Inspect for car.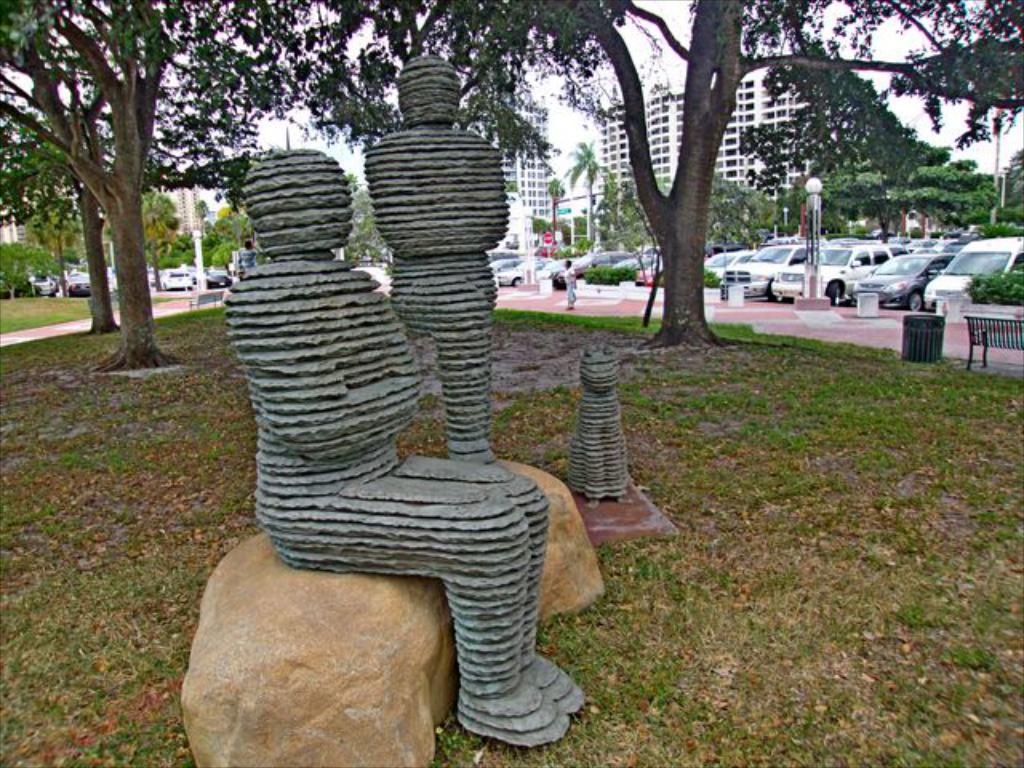
Inspection: (left=850, top=251, right=954, bottom=309).
